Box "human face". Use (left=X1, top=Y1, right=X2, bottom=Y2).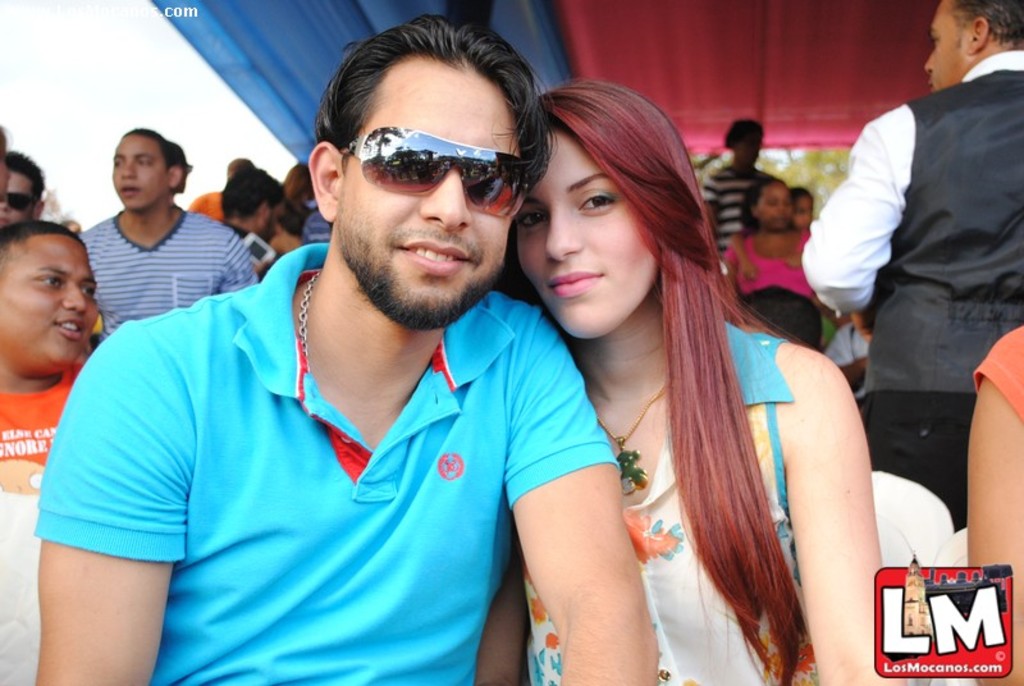
(left=515, top=131, right=657, bottom=342).
